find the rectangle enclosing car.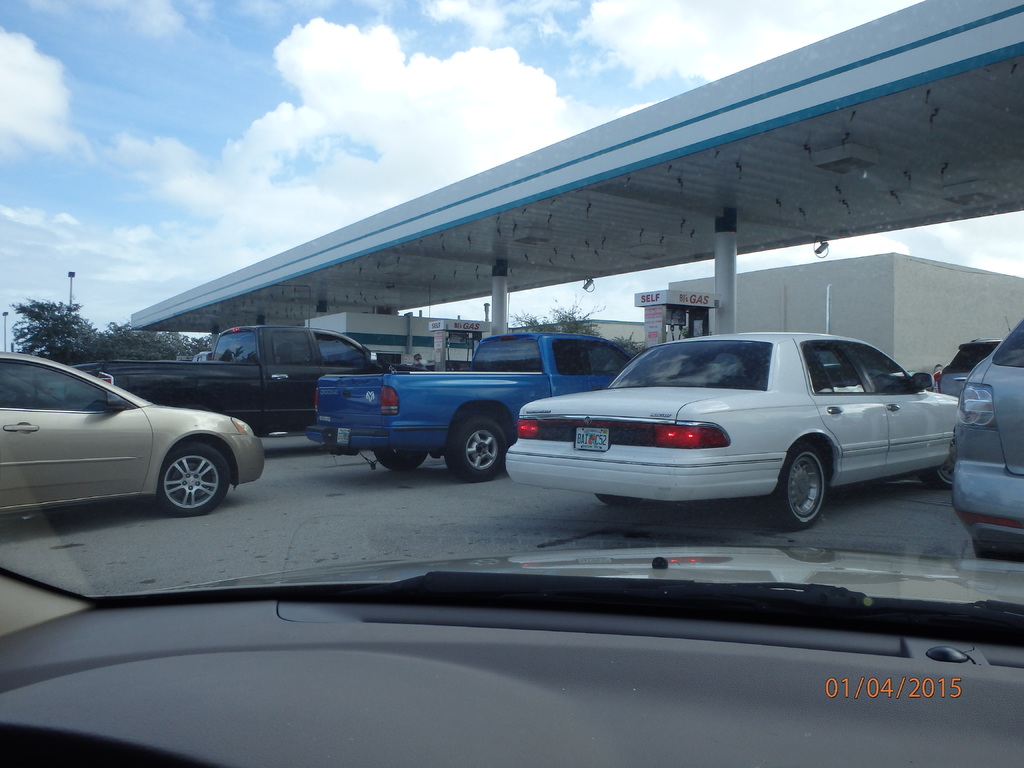
select_region(0, 0, 1023, 767).
